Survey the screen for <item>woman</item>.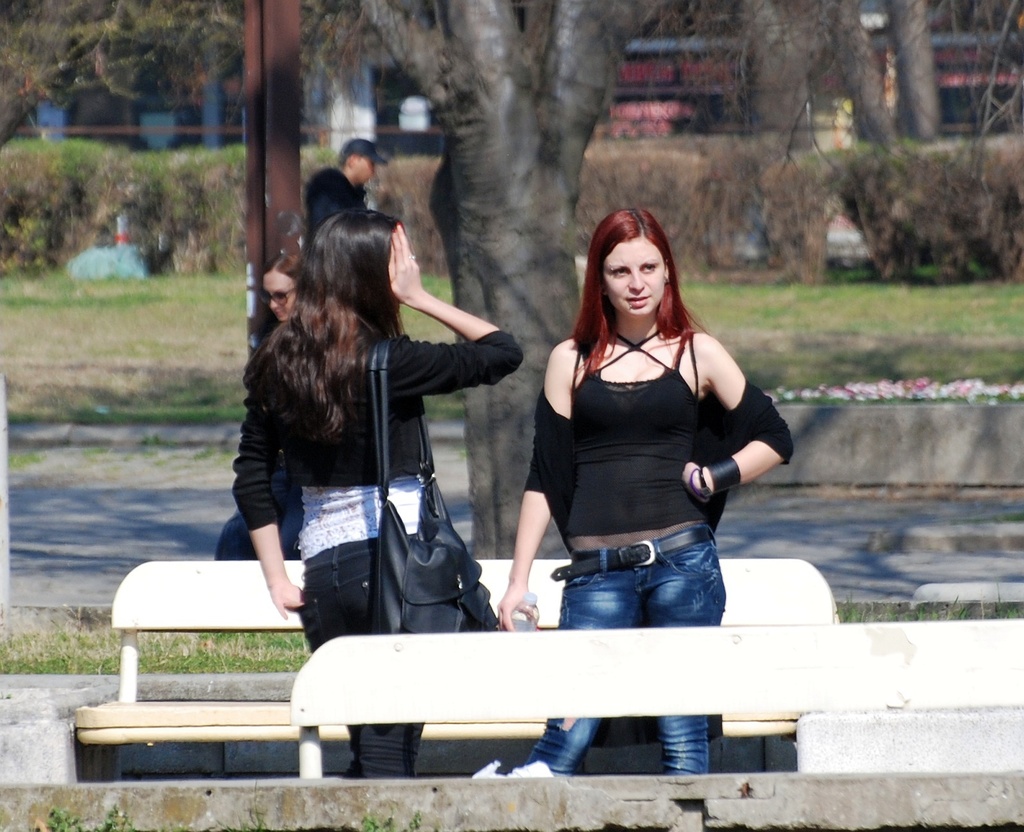
Survey found: BBox(207, 198, 514, 692).
